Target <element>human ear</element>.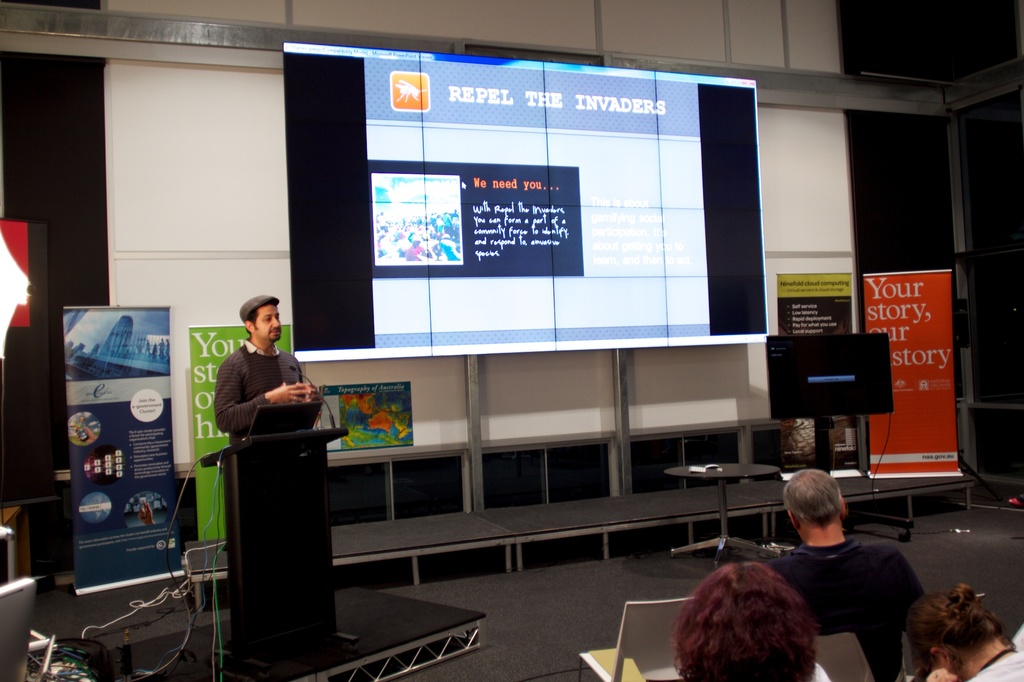
Target region: select_region(839, 496, 850, 517).
